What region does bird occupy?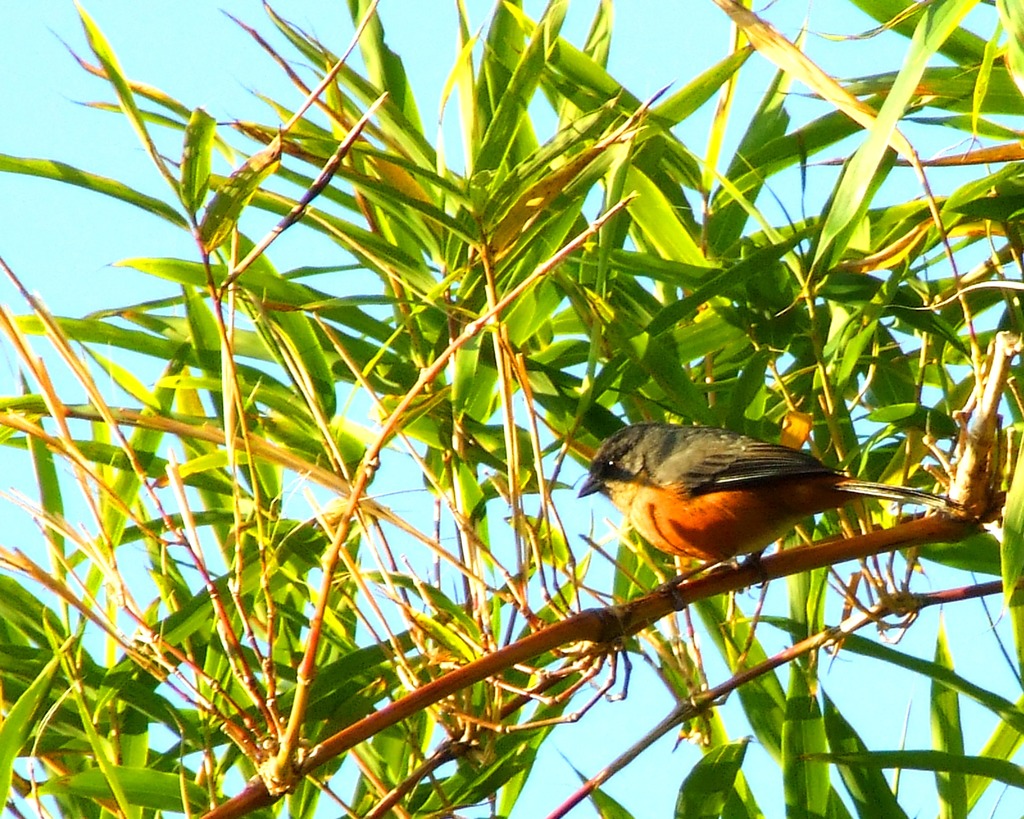
(left=570, top=429, right=890, bottom=596).
